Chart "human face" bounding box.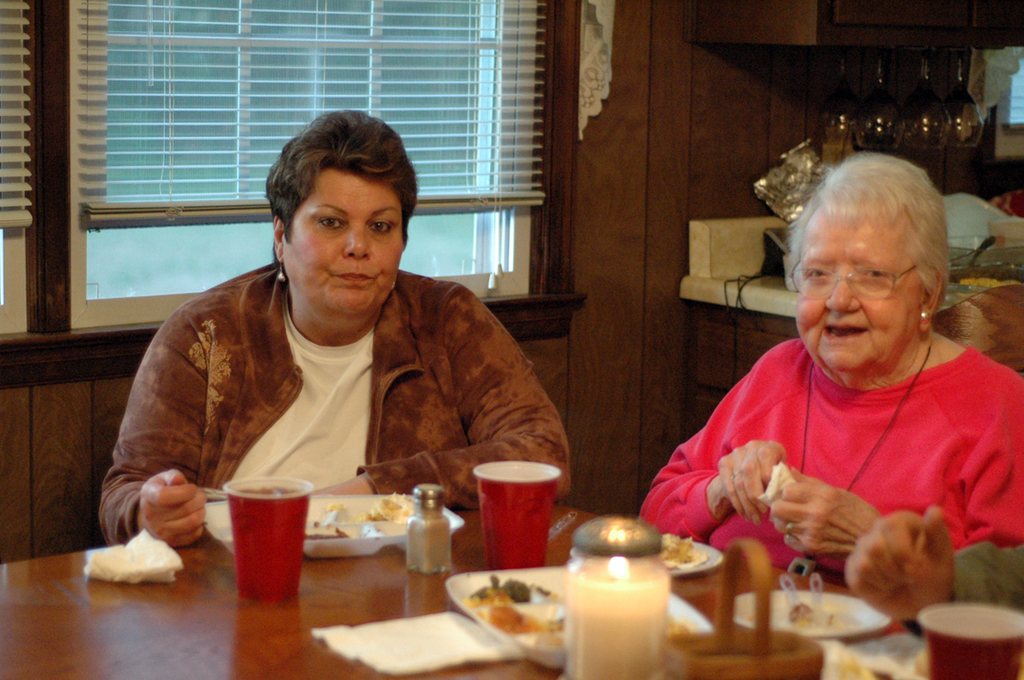
Charted: 791,223,921,371.
